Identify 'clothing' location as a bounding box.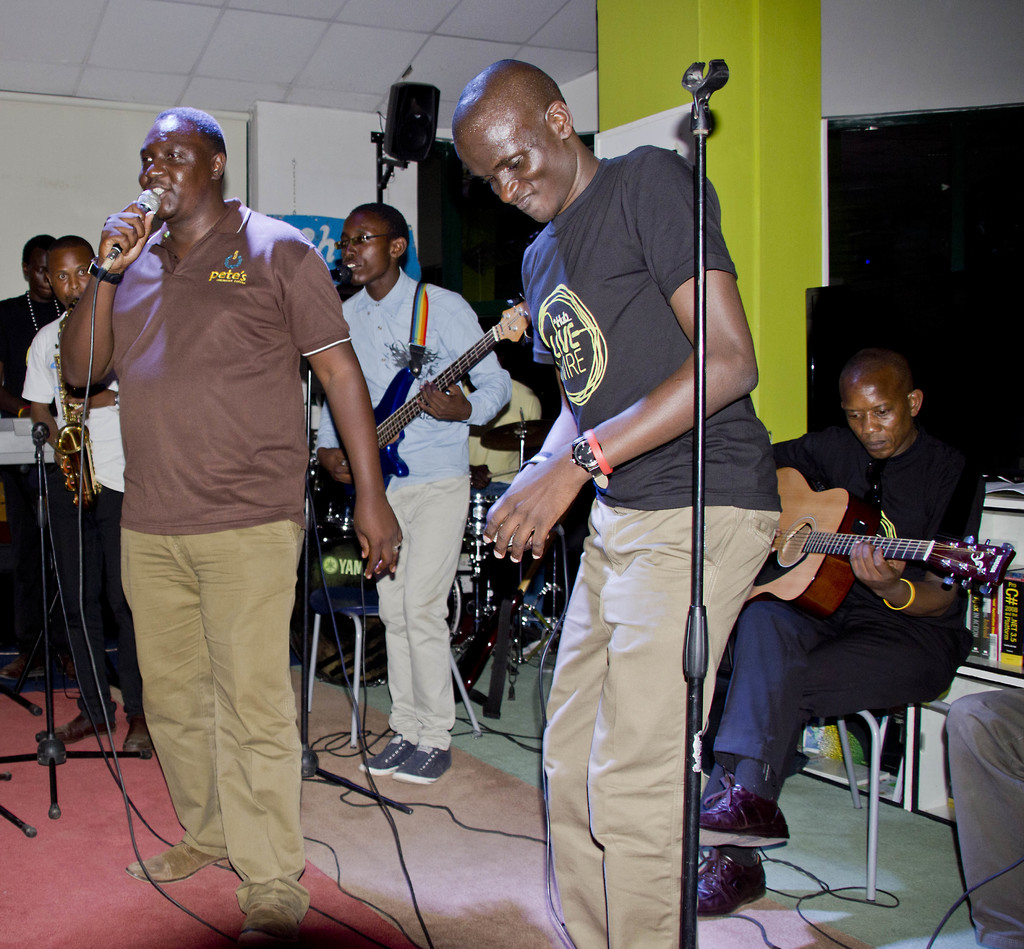
box=[68, 118, 354, 860].
